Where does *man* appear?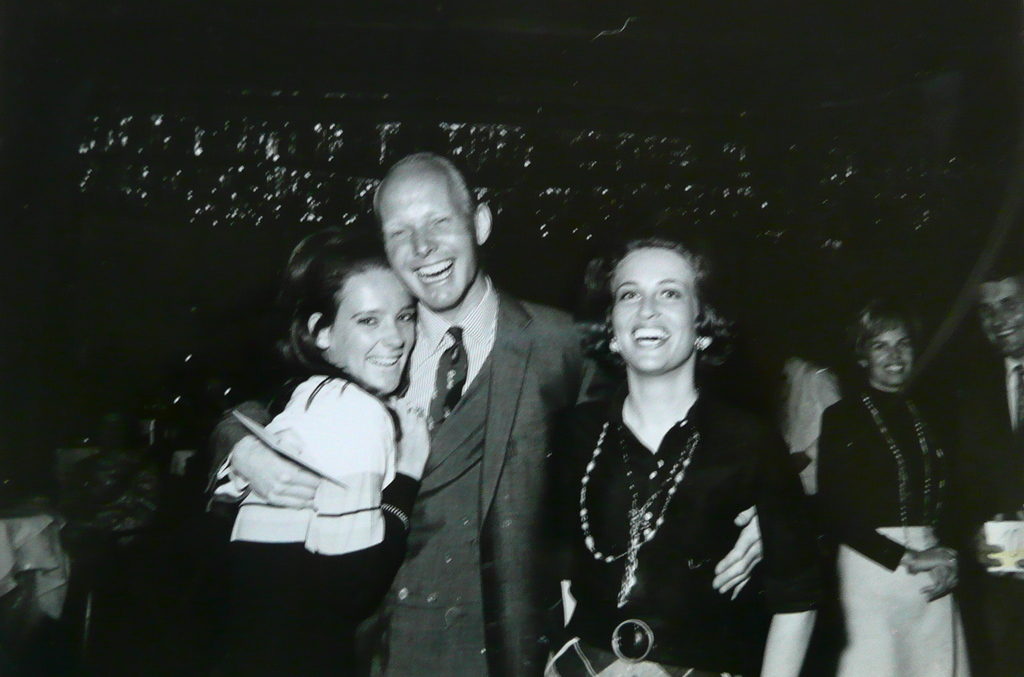
Appears at bbox=(934, 256, 1023, 676).
